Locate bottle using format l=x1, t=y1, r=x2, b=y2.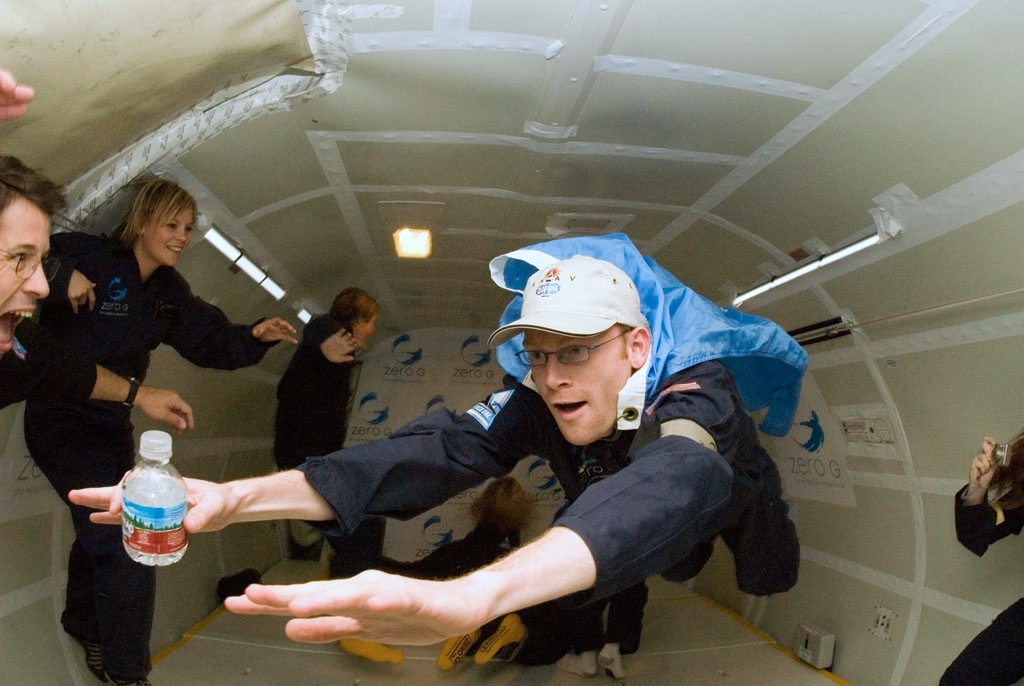
l=114, t=430, r=191, b=568.
